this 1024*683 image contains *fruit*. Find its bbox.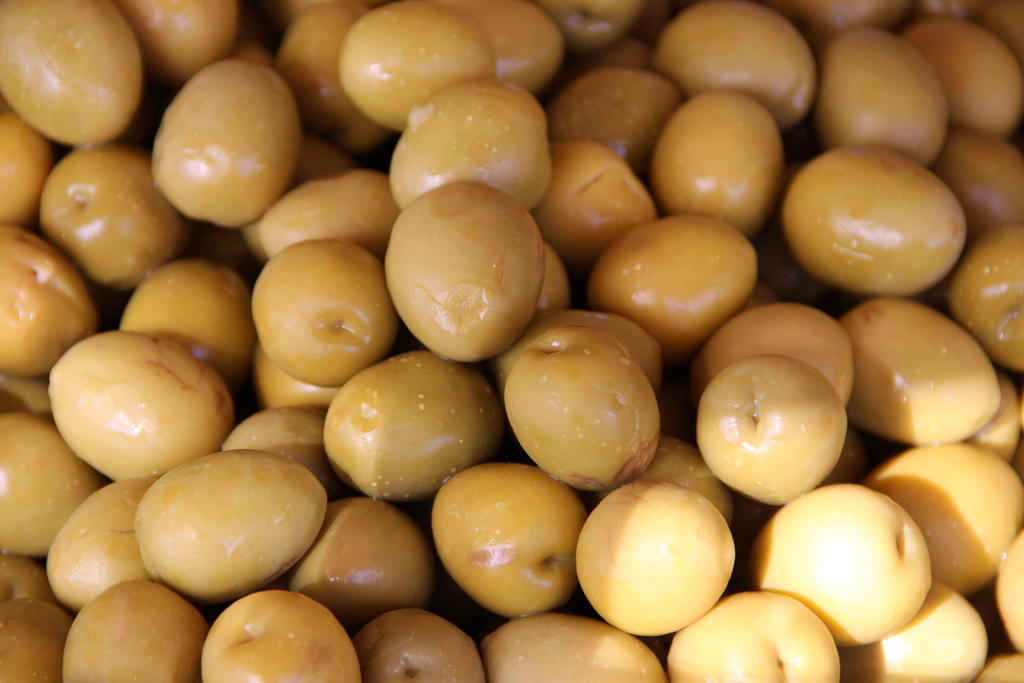
<region>573, 476, 729, 639</region>.
